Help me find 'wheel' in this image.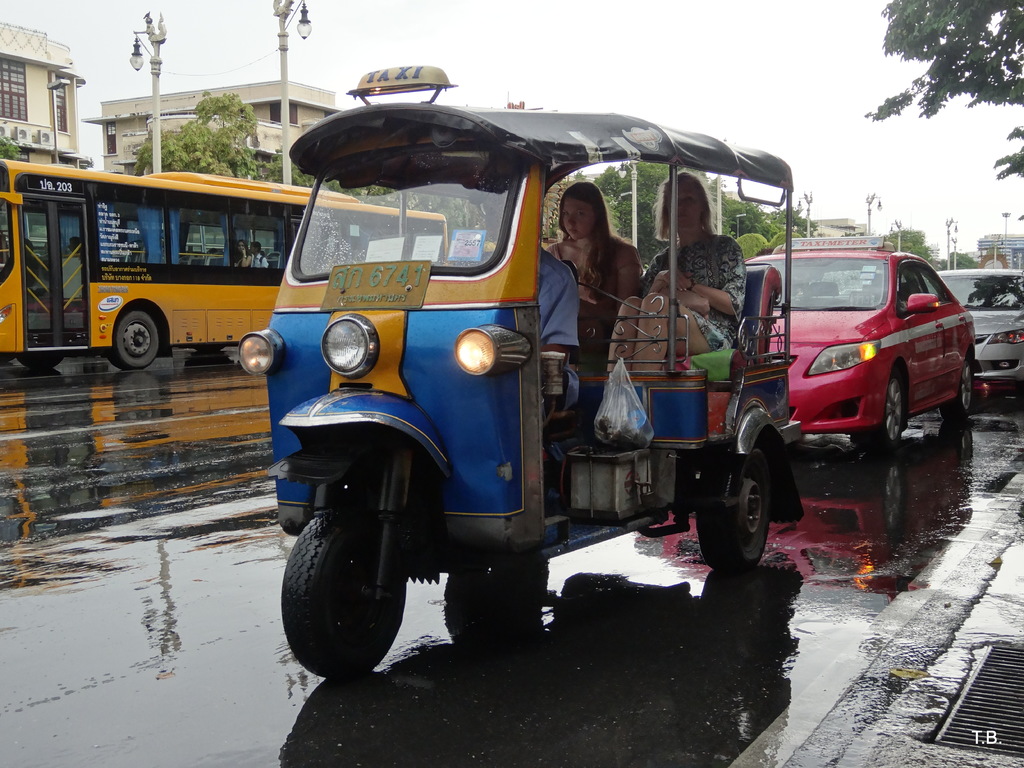
Found it: box=[694, 458, 768, 574].
